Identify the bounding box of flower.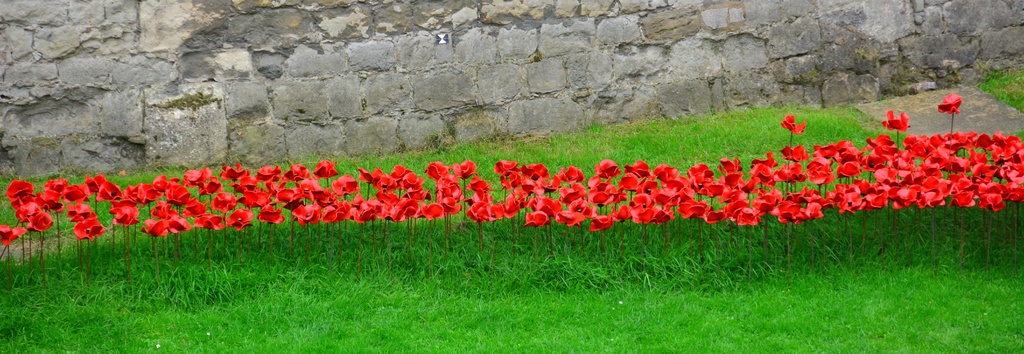
detection(886, 108, 914, 130).
